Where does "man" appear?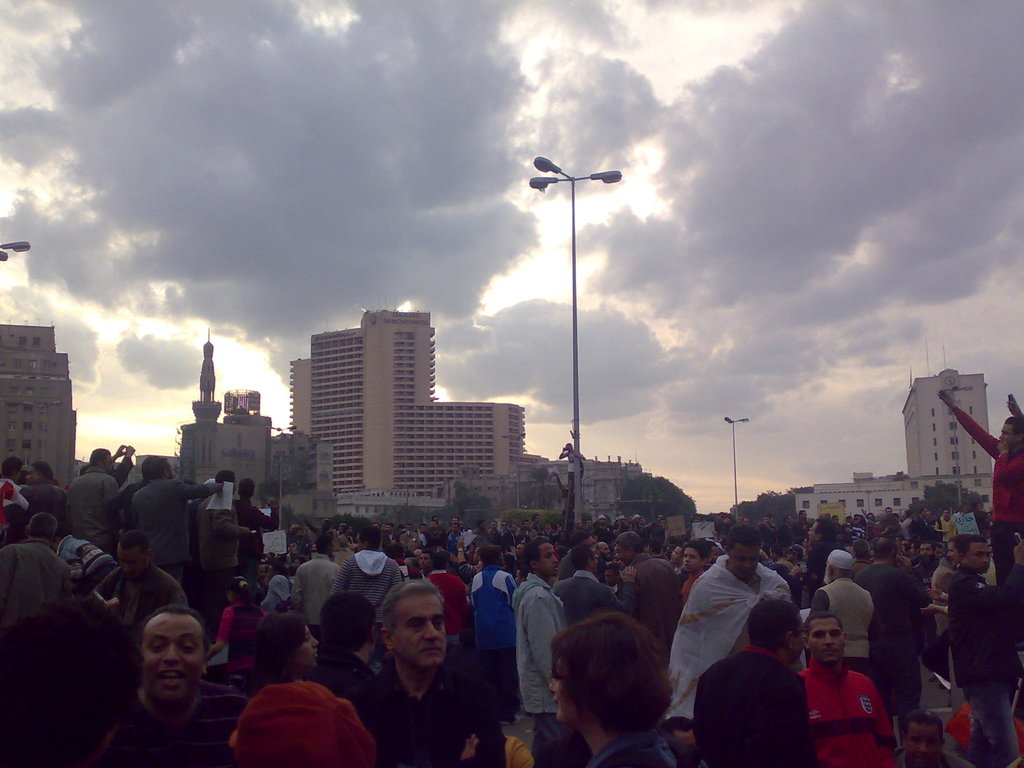
Appears at x1=943, y1=532, x2=1021, y2=767.
